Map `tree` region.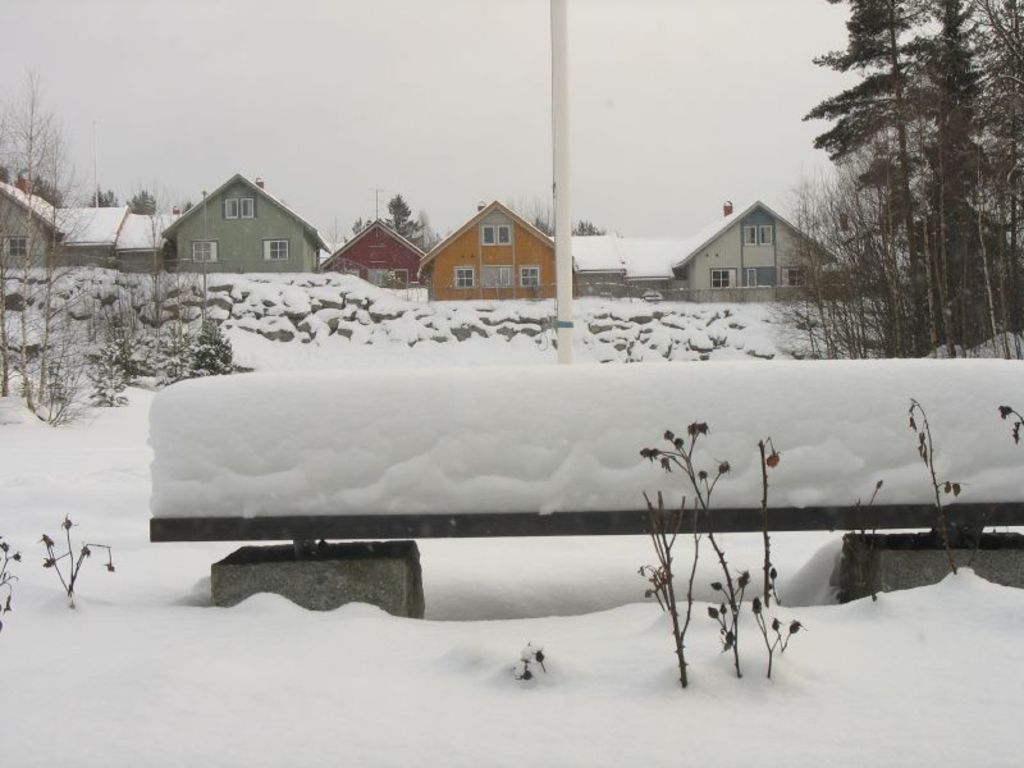
Mapped to <box>498,198,557,241</box>.
